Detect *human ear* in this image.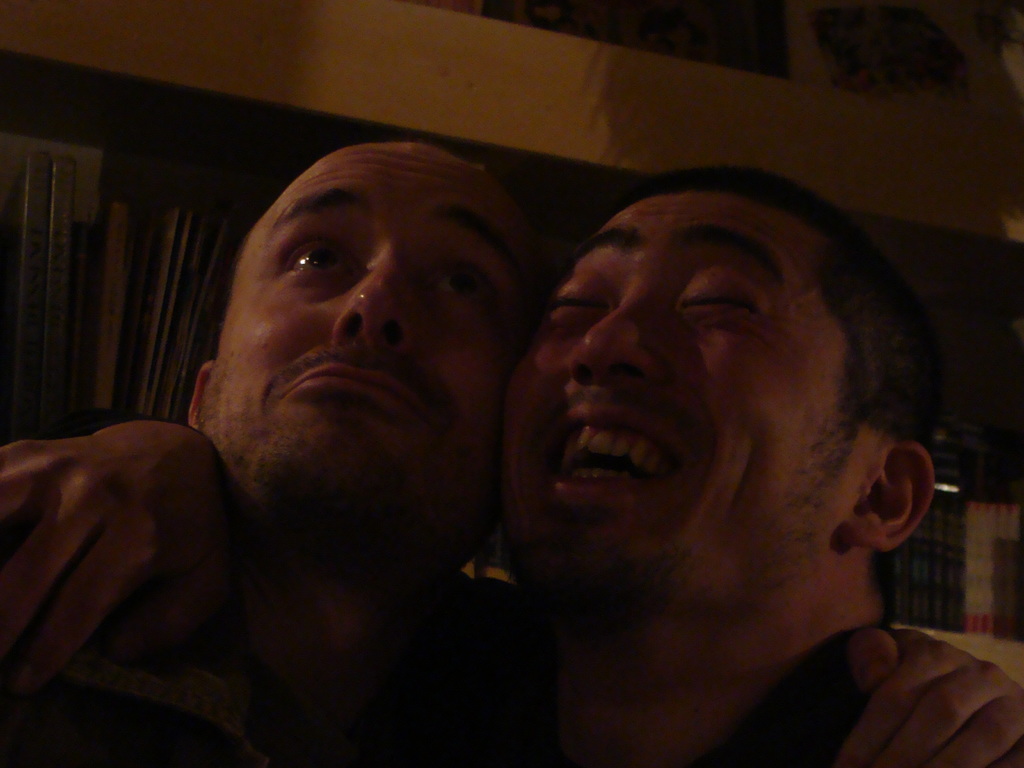
Detection: {"x1": 184, "y1": 363, "x2": 213, "y2": 426}.
